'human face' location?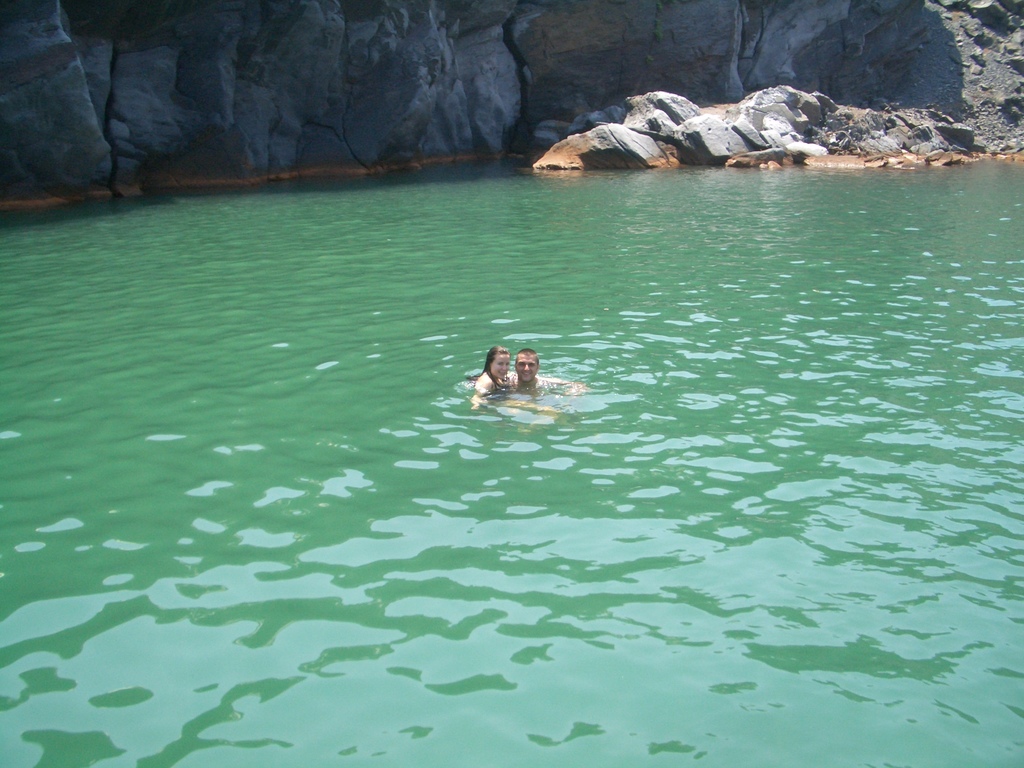
crop(490, 356, 509, 380)
